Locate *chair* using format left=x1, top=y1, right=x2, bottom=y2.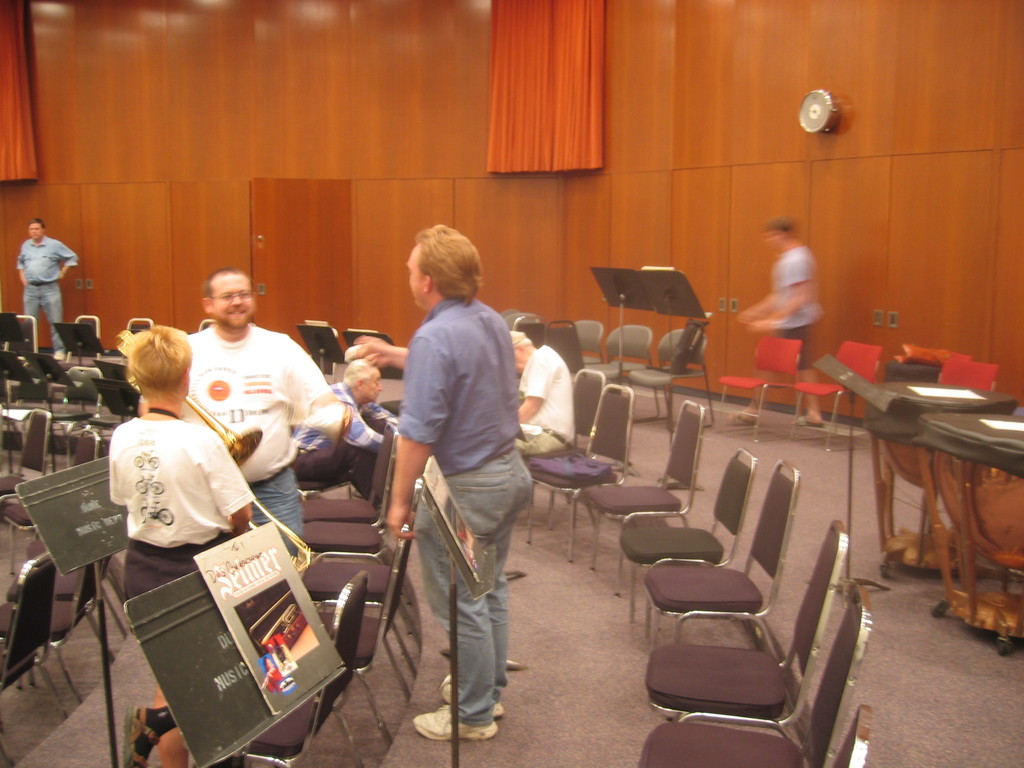
left=783, top=337, right=885, bottom=445.
